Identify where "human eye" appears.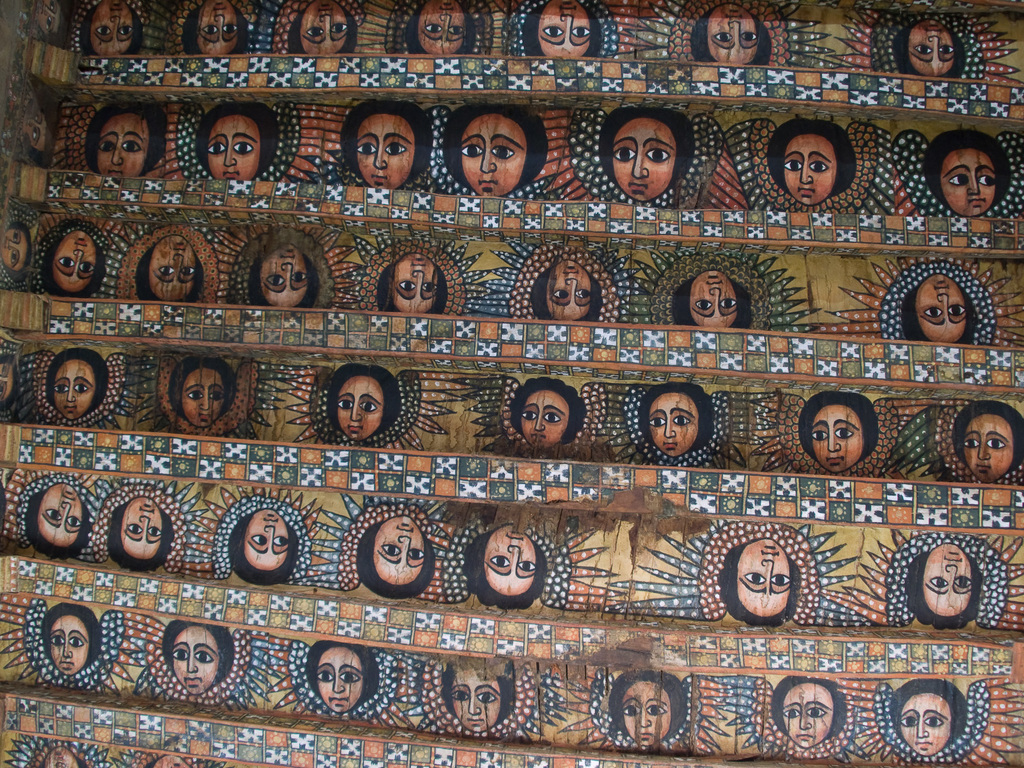
Appears at locate(810, 431, 829, 441).
